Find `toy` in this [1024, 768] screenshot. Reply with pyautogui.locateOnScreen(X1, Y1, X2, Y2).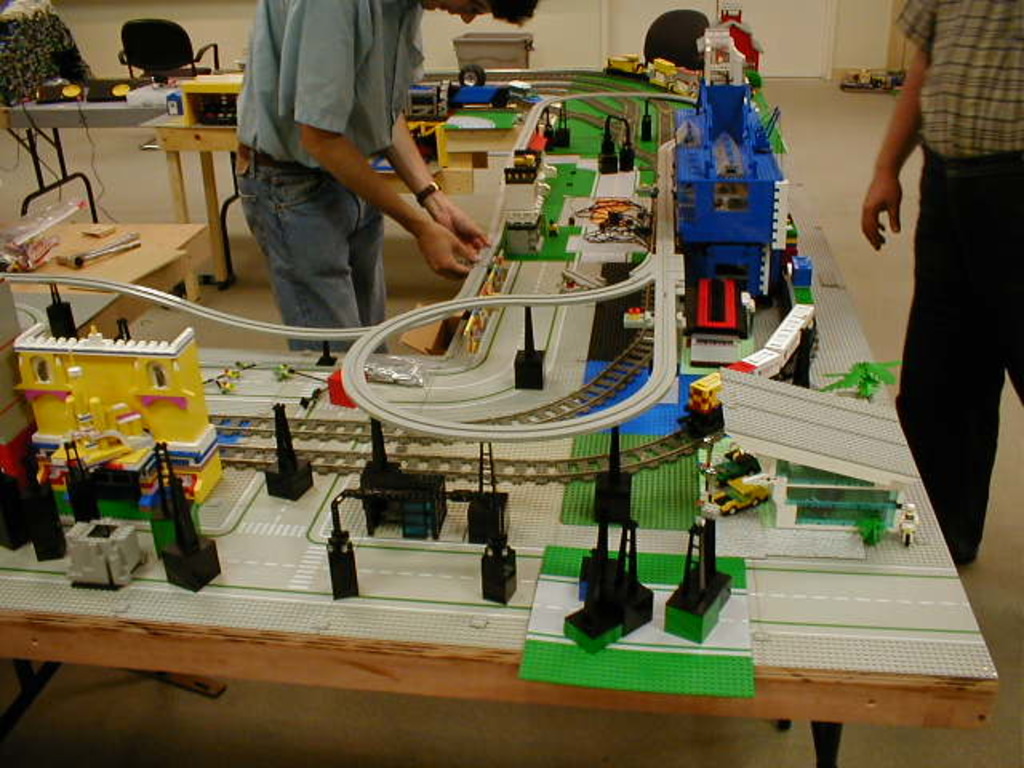
pyautogui.locateOnScreen(698, 438, 774, 522).
